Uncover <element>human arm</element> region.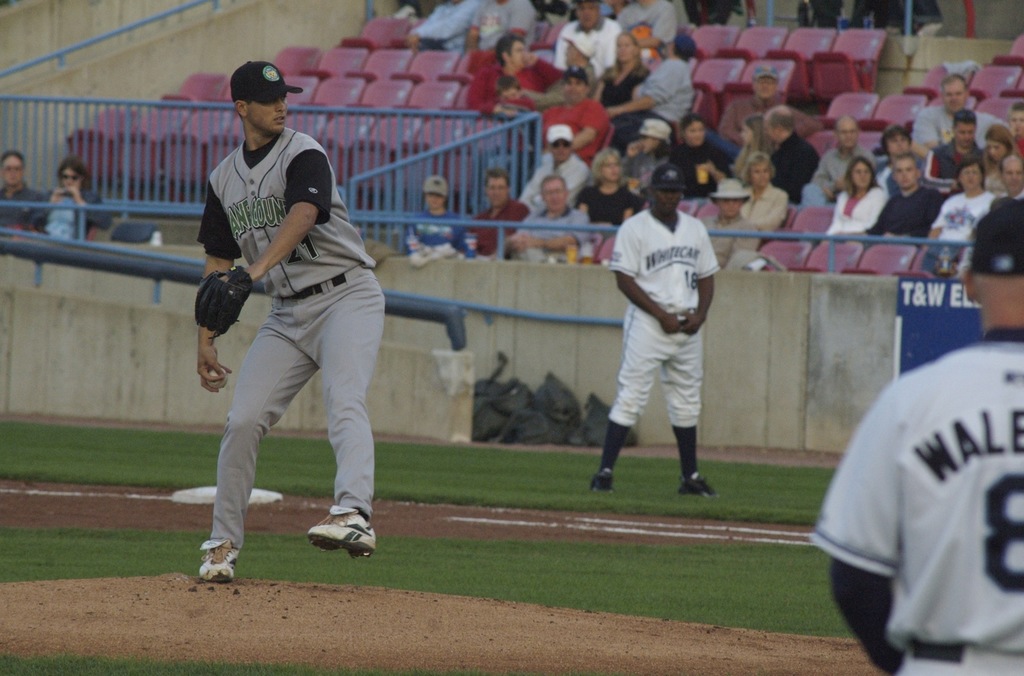
Uncovered: select_region(504, 206, 586, 245).
